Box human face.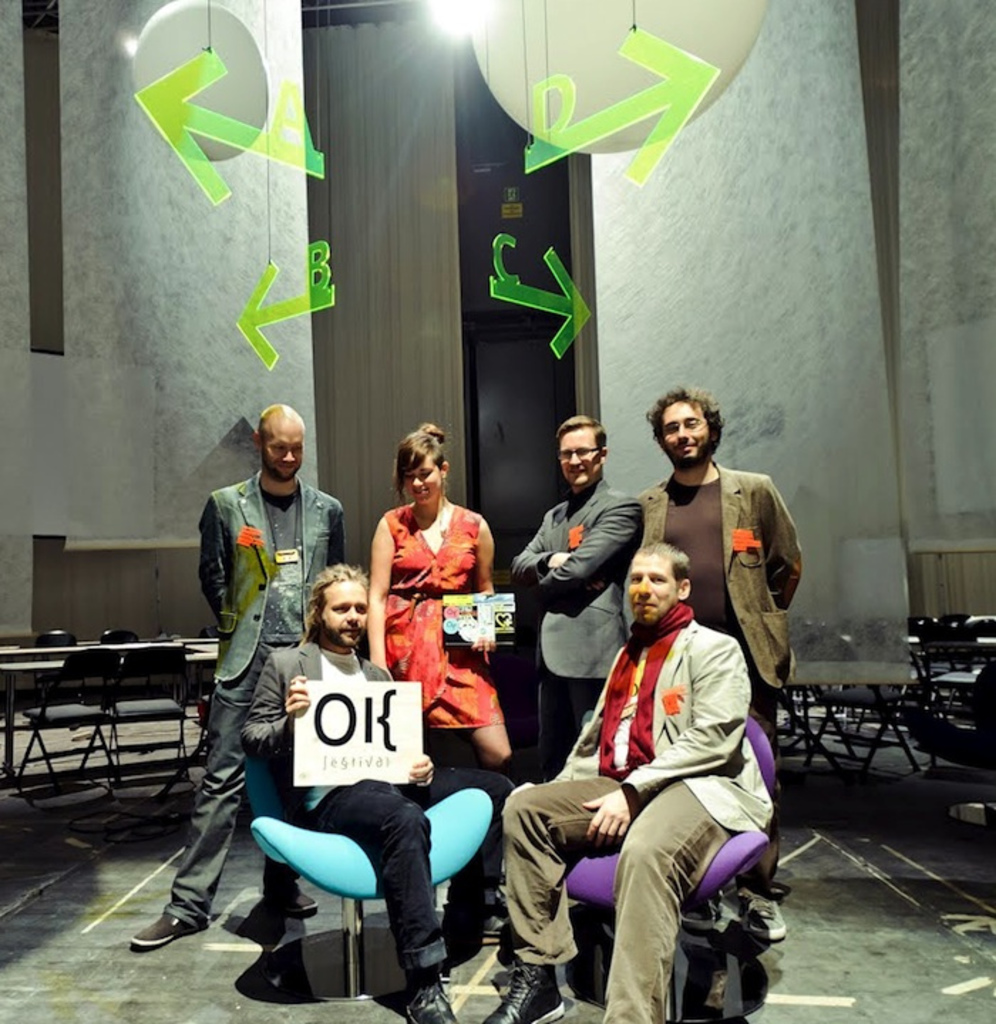
(320, 580, 369, 649).
